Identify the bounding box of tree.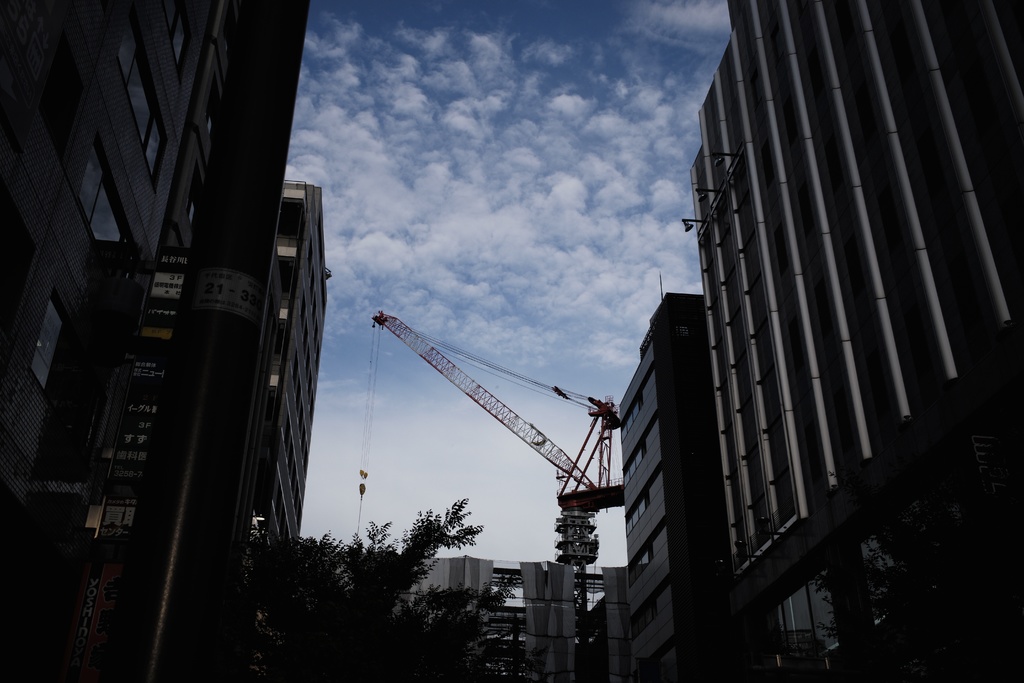
rect(229, 496, 524, 682).
